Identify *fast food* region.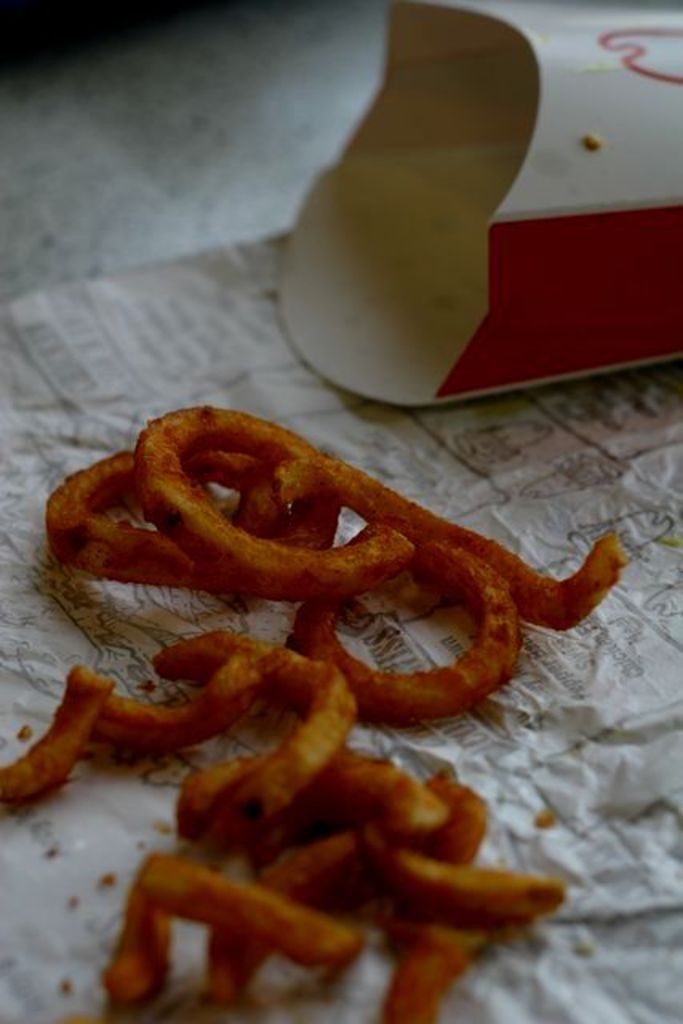
Region: bbox=(0, 402, 629, 1022).
